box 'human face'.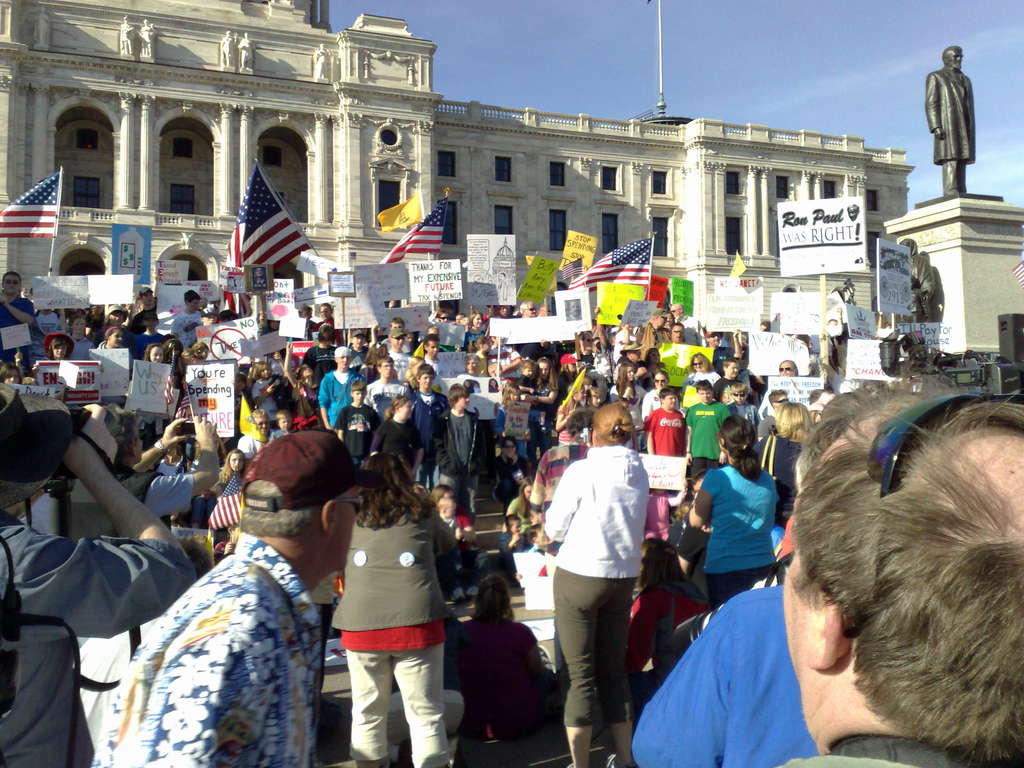
l=698, t=392, r=712, b=403.
